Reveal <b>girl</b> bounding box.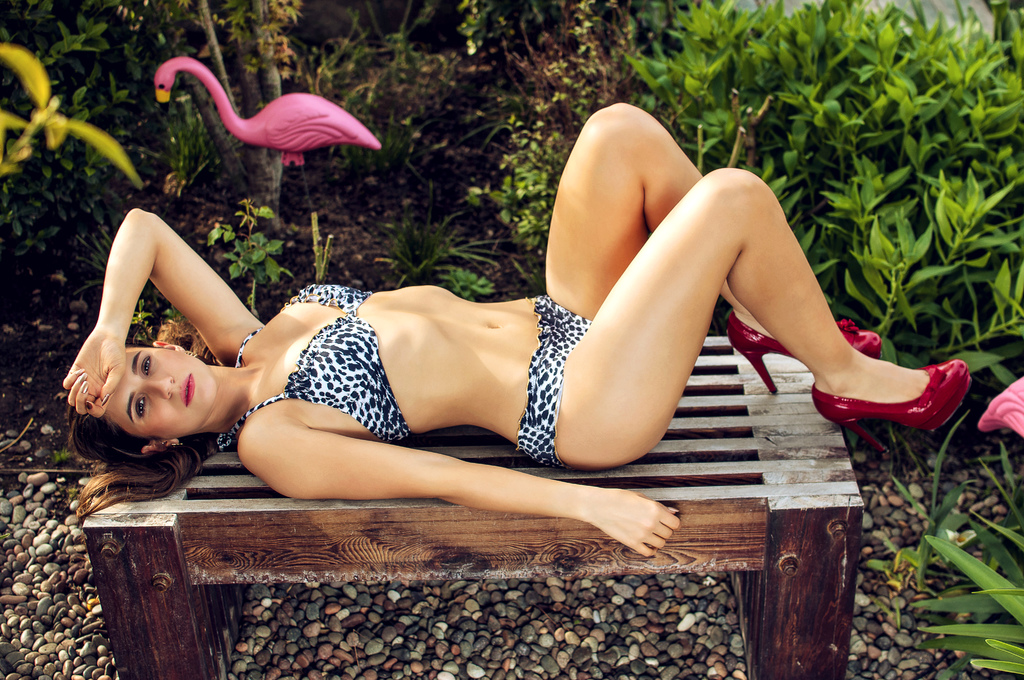
Revealed: <region>63, 98, 972, 560</region>.
